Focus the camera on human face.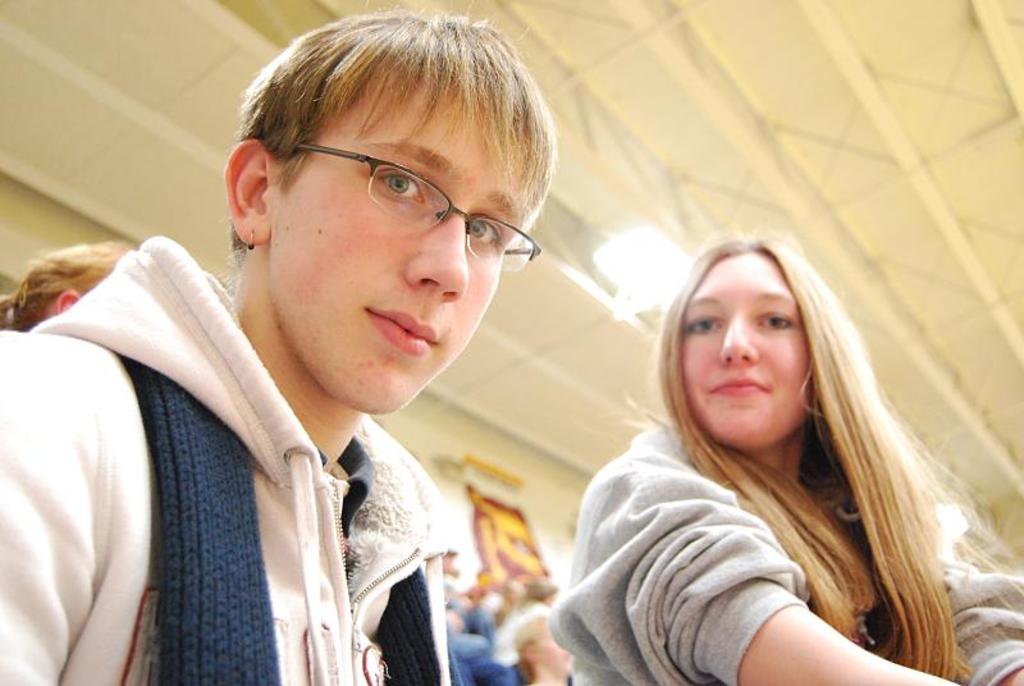
Focus region: <box>684,255,810,449</box>.
